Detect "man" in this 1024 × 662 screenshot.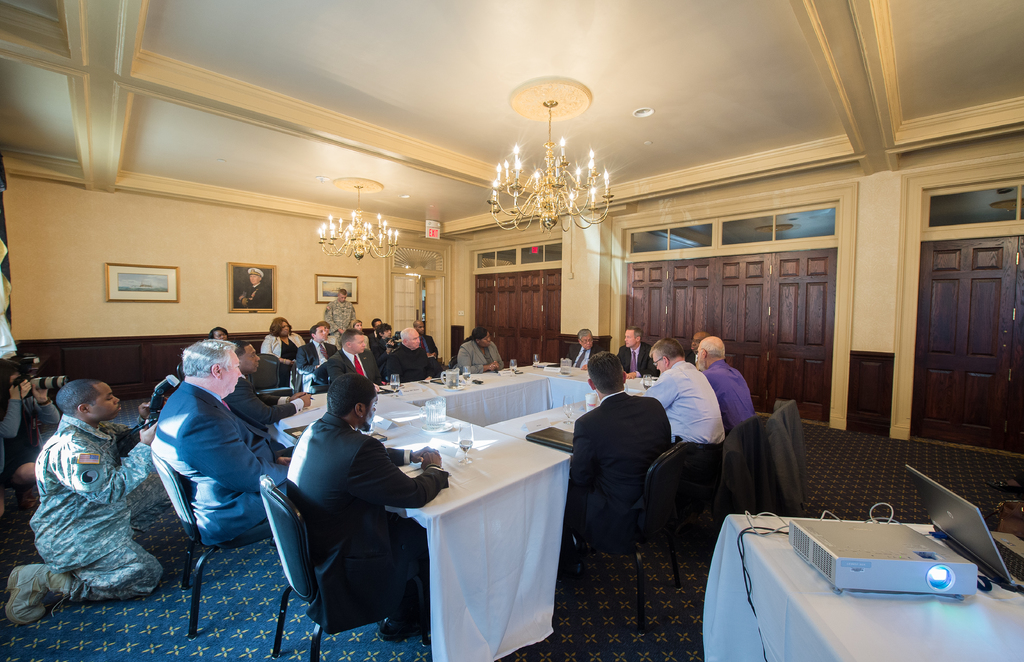
Detection: [296, 324, 334, 392].
